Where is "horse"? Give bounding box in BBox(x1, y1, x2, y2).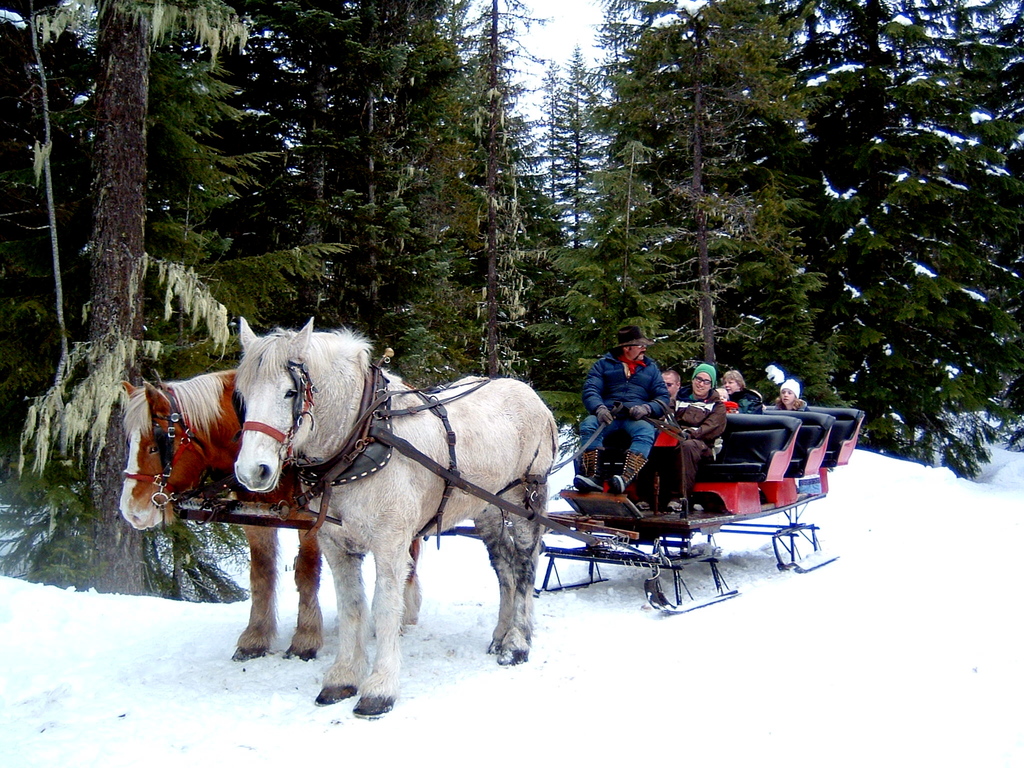
BBox(228, 312, 556, 719).
